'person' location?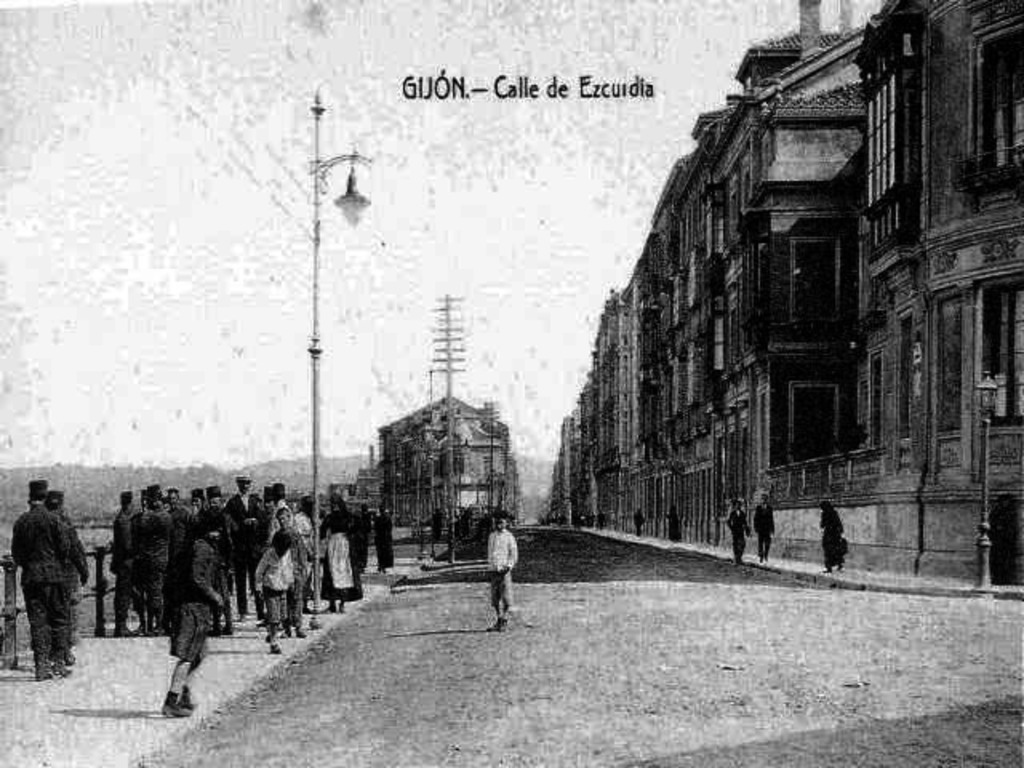
left=214, top=480, right=243, bottom=635
